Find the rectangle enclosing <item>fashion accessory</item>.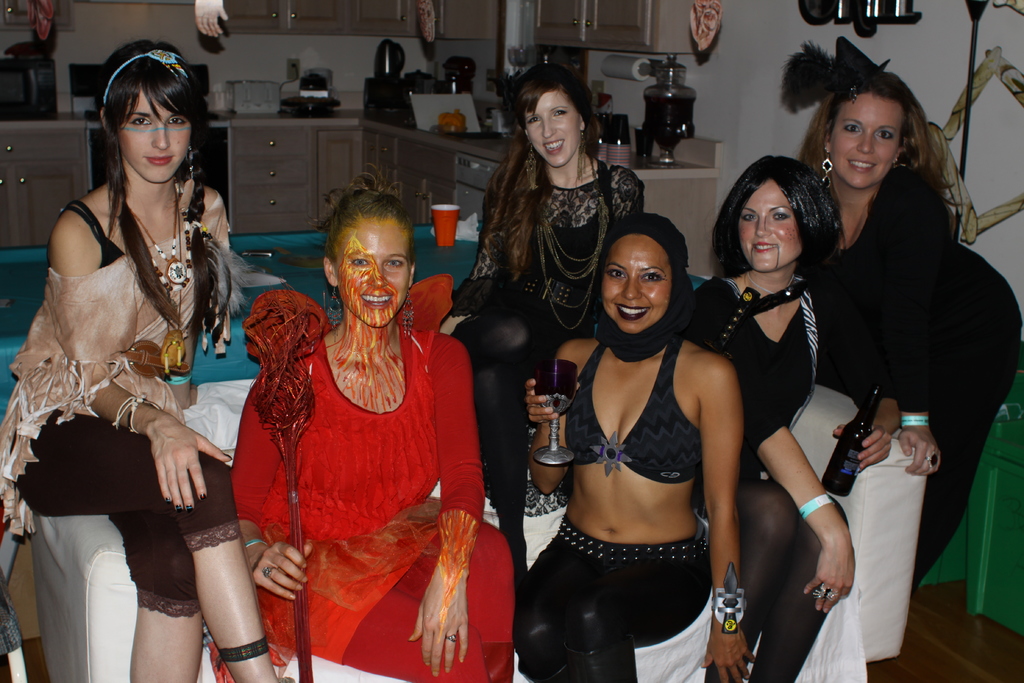
(left=817, top=151, right=833, bottom=190).
